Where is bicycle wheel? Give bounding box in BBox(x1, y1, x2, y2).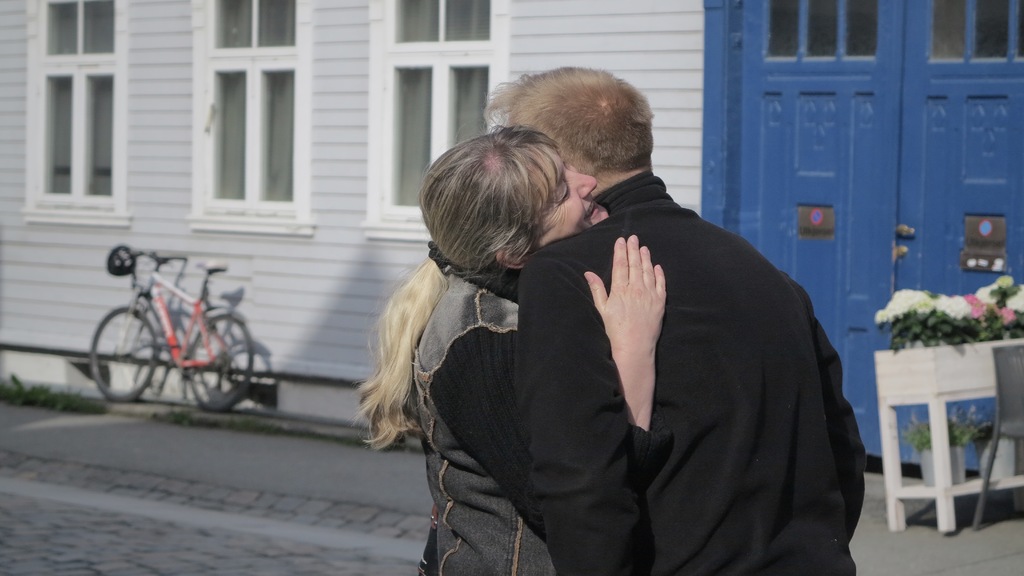
BBox(85, 303, 166, 403).
